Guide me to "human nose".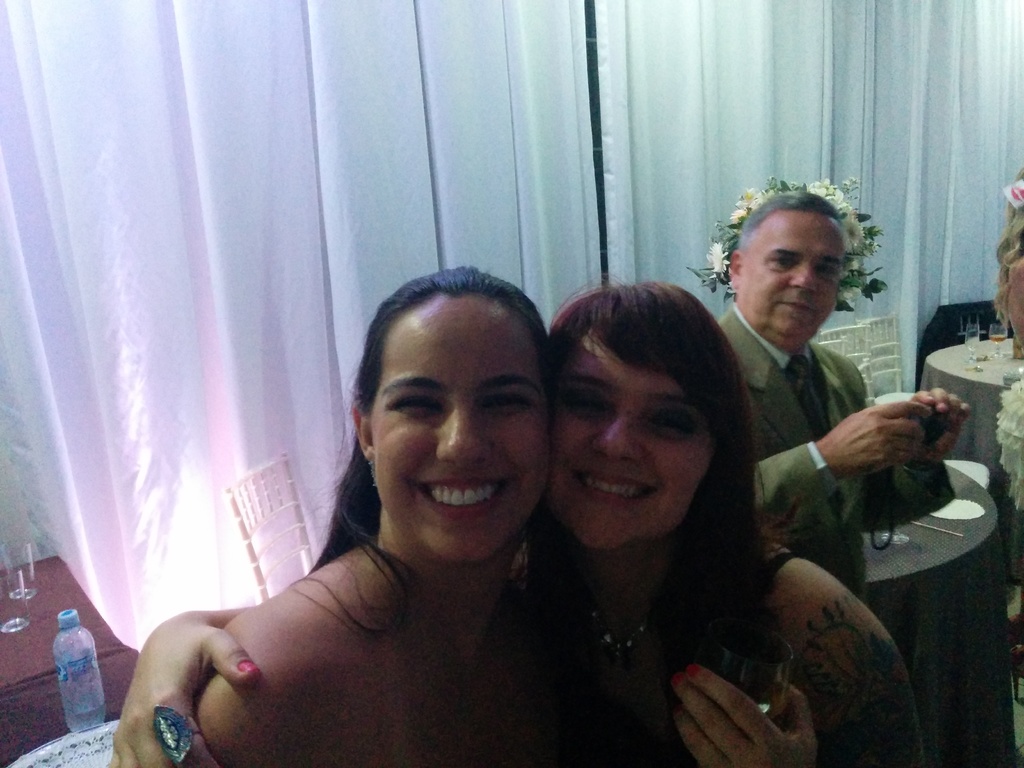
Guidance: rect(436, 403, 494, 467).
